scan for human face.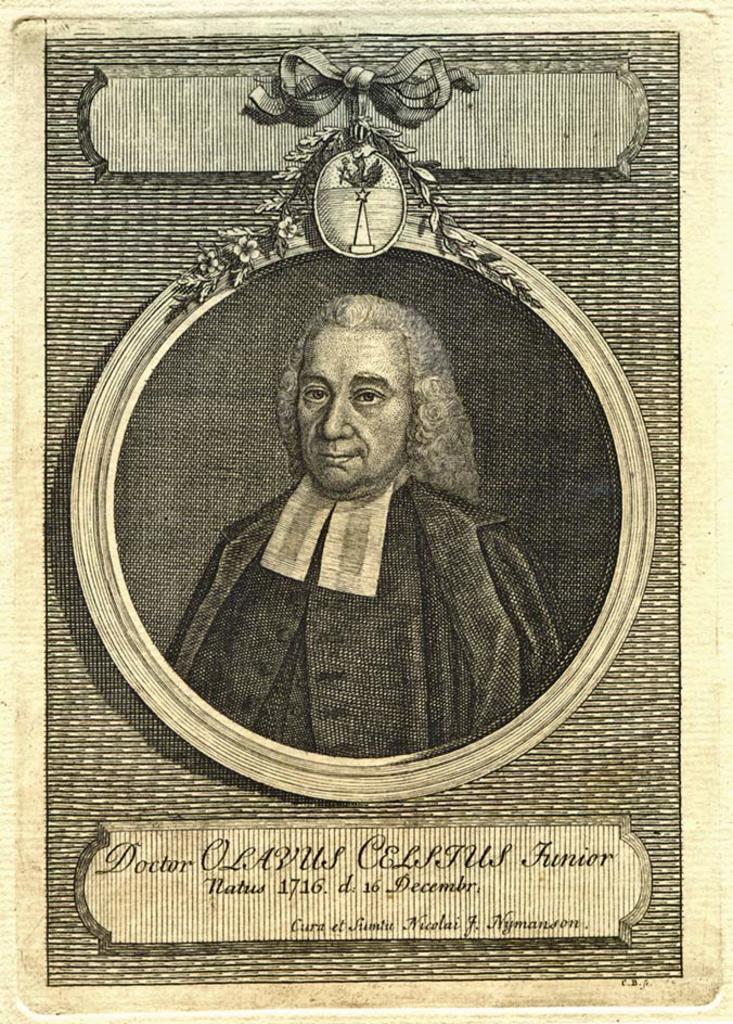
Scan result: 295:322:417:496.
